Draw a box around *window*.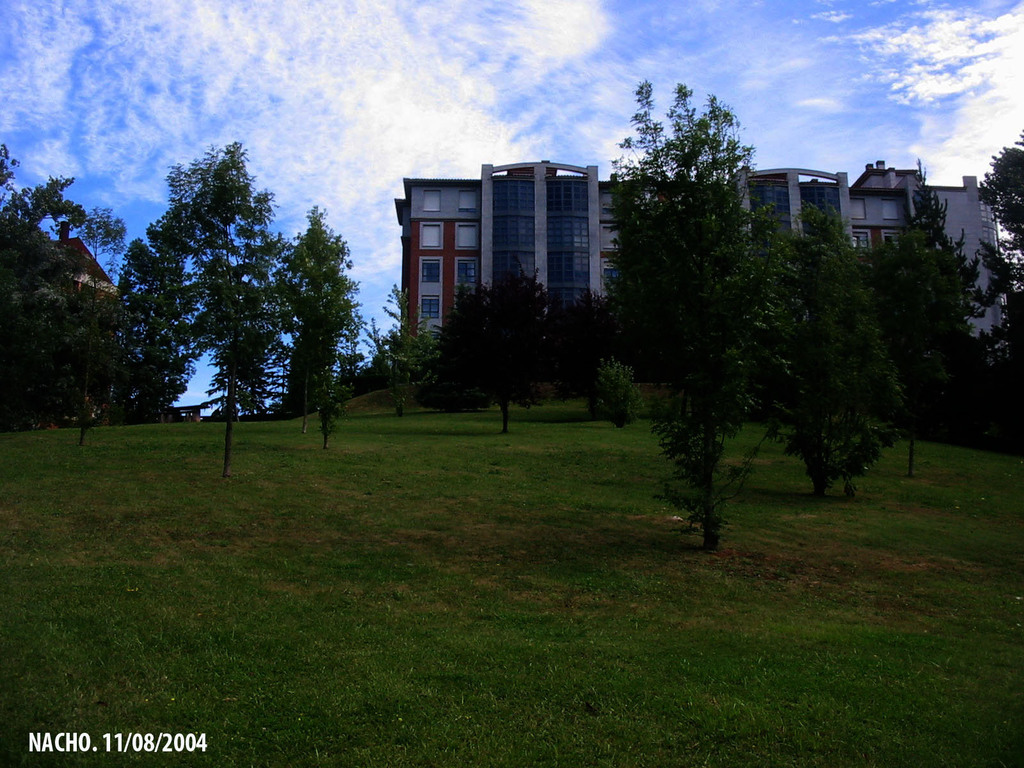
bbox=(458, 189, 478, 212).
